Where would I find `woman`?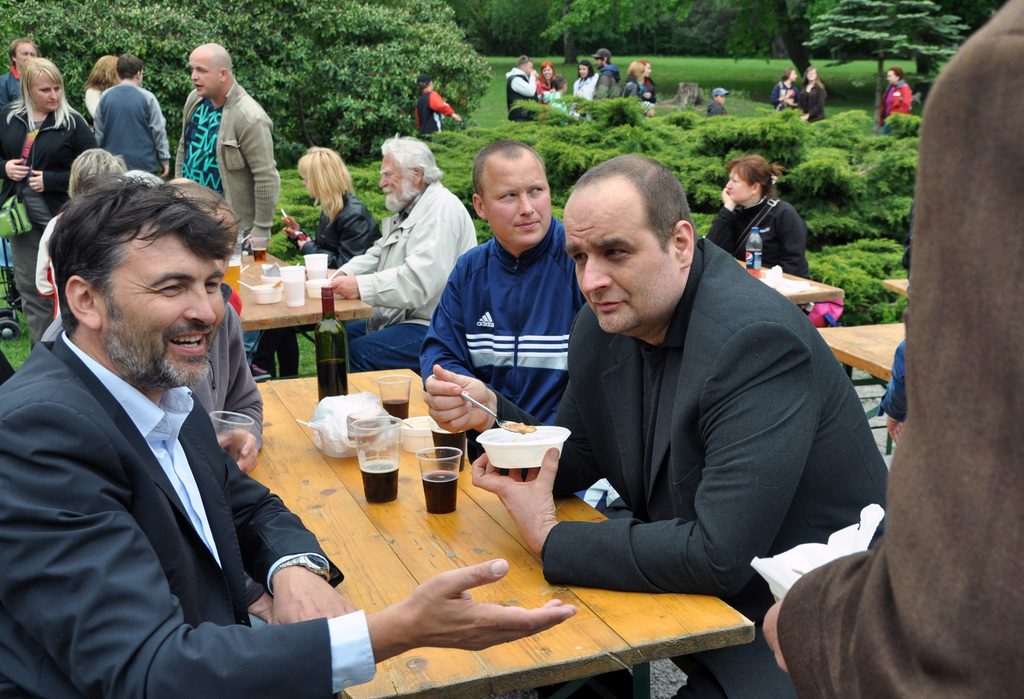
At (x1=700, y1=152, x2=808, y2=286).
